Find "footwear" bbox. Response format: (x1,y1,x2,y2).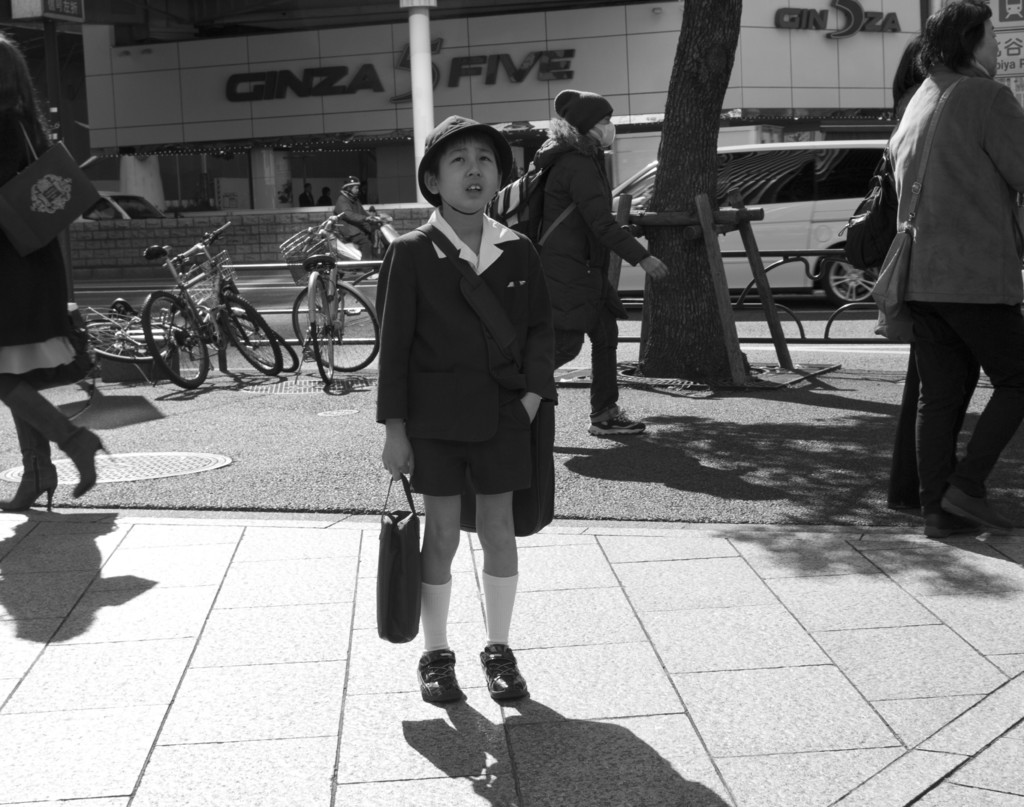
(938,485,1014,534).
